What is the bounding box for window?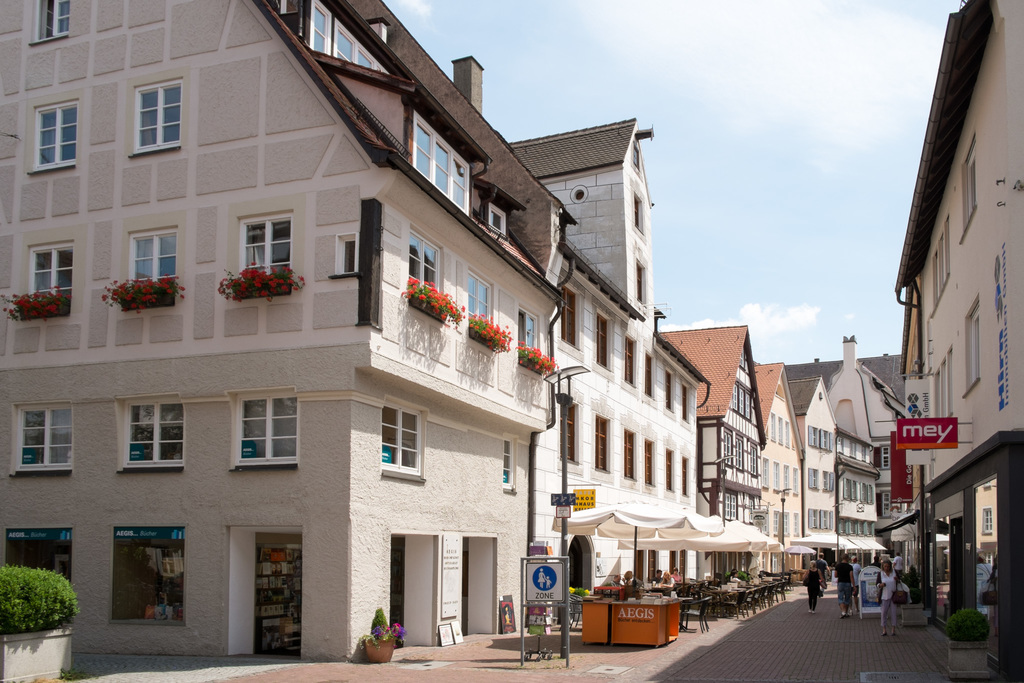
856,440,858,457.
